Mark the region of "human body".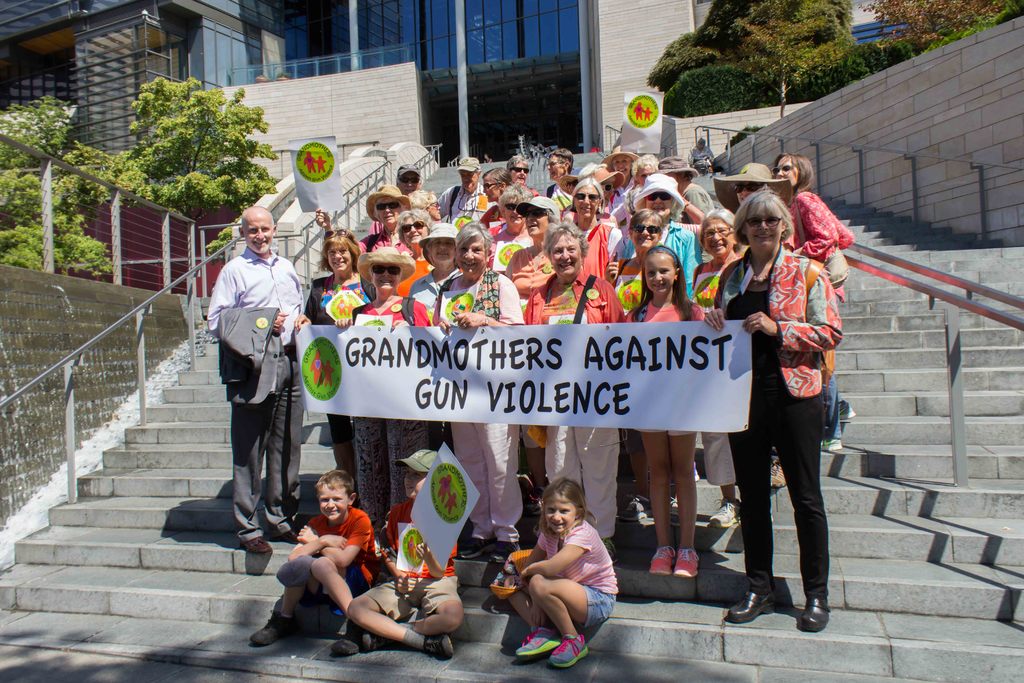
Region: [x1=513, y1=224, x2=632, y2=545].
